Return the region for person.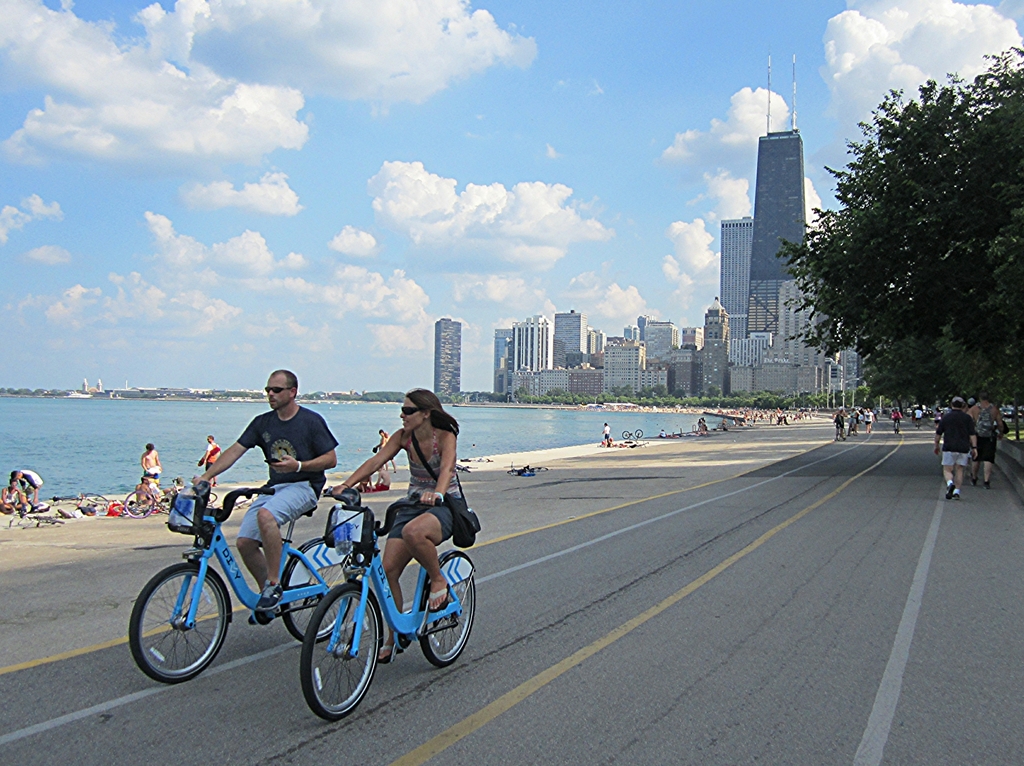
934, 396, 979, 500.
